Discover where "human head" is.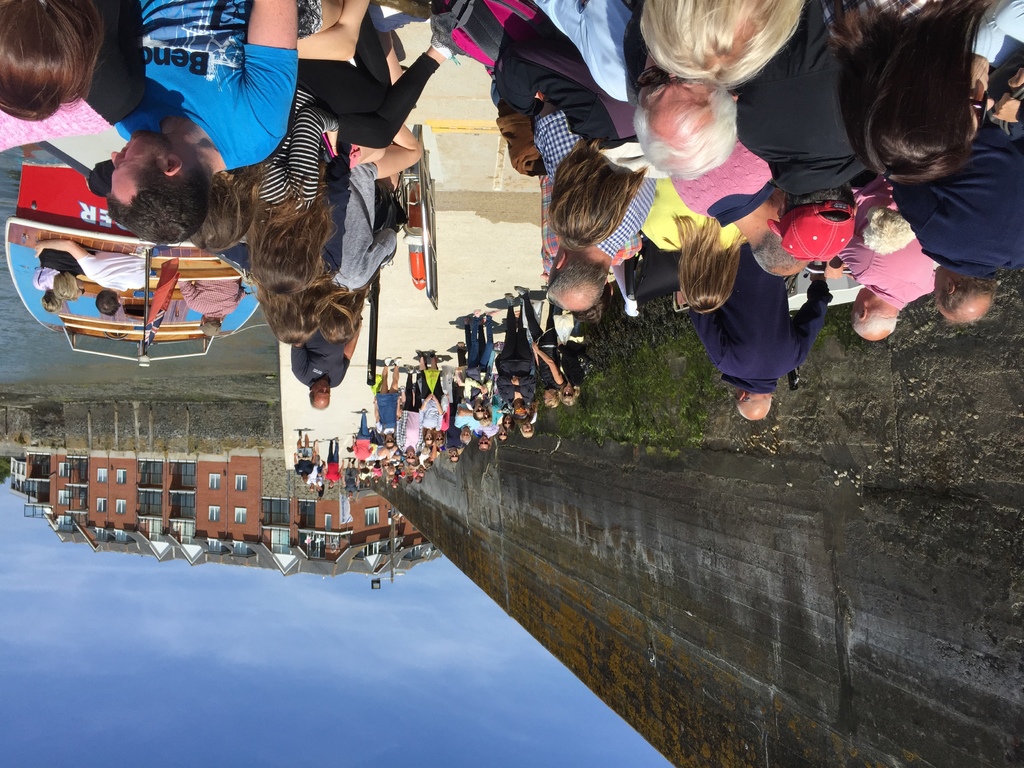
Discovered at crop(557, 387, 580, 410).
